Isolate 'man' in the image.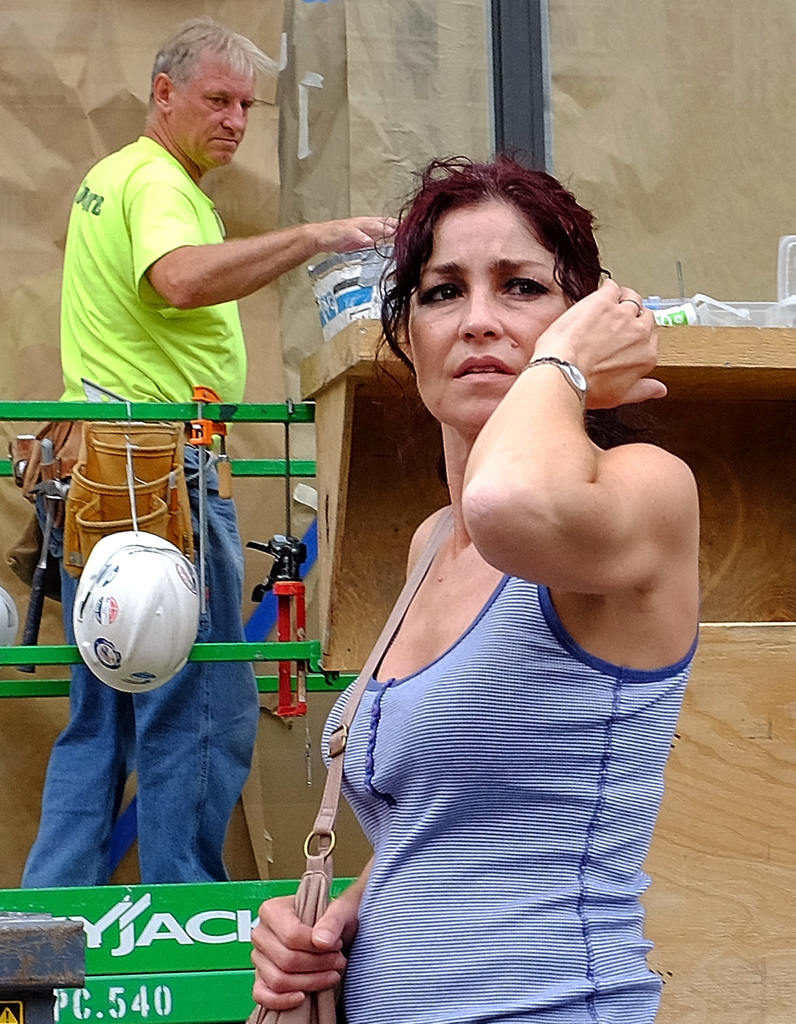
Isolated region: locate(20, 17, 407, 888).
